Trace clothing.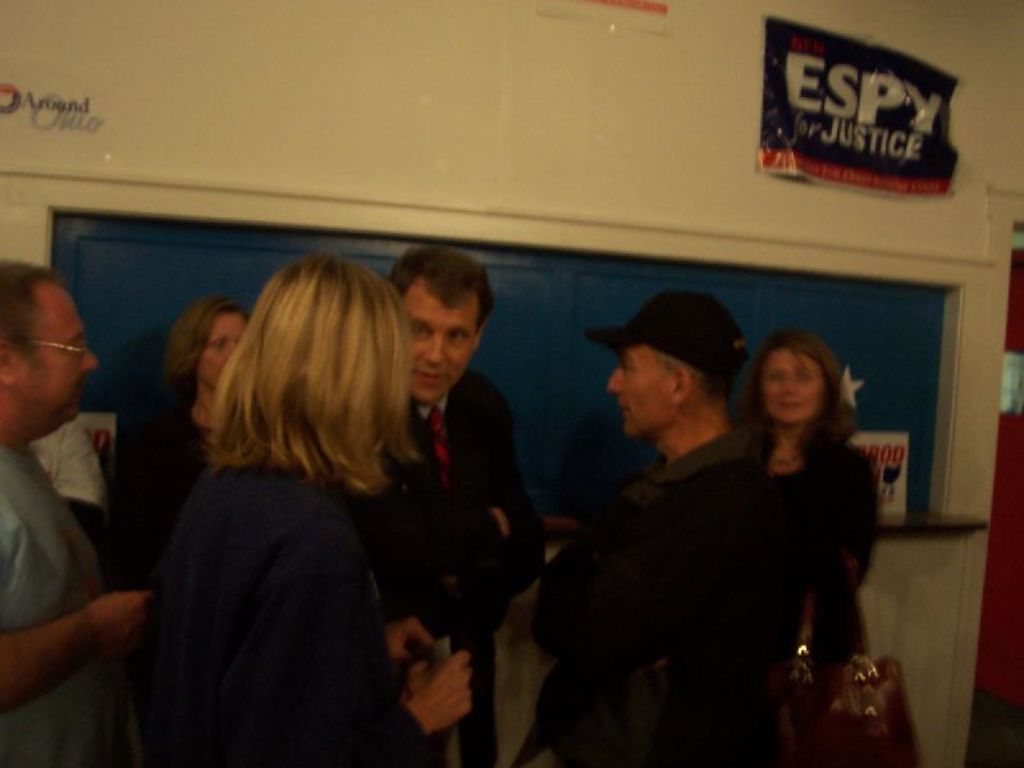
Traced to Rect(387, 376, 539, 767).
